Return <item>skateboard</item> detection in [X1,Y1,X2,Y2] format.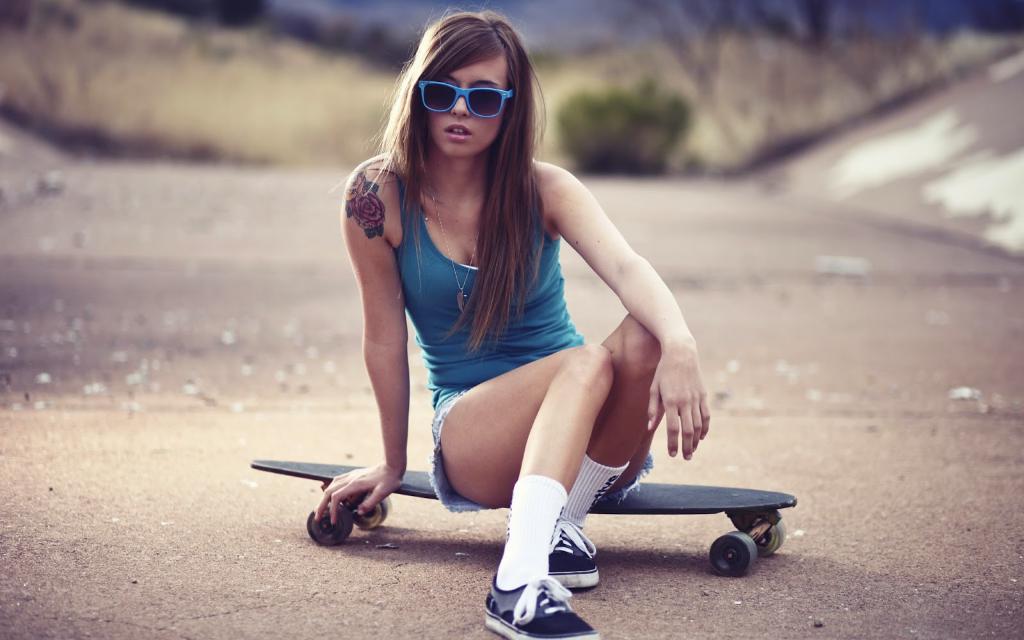
[250,460,799,579].
